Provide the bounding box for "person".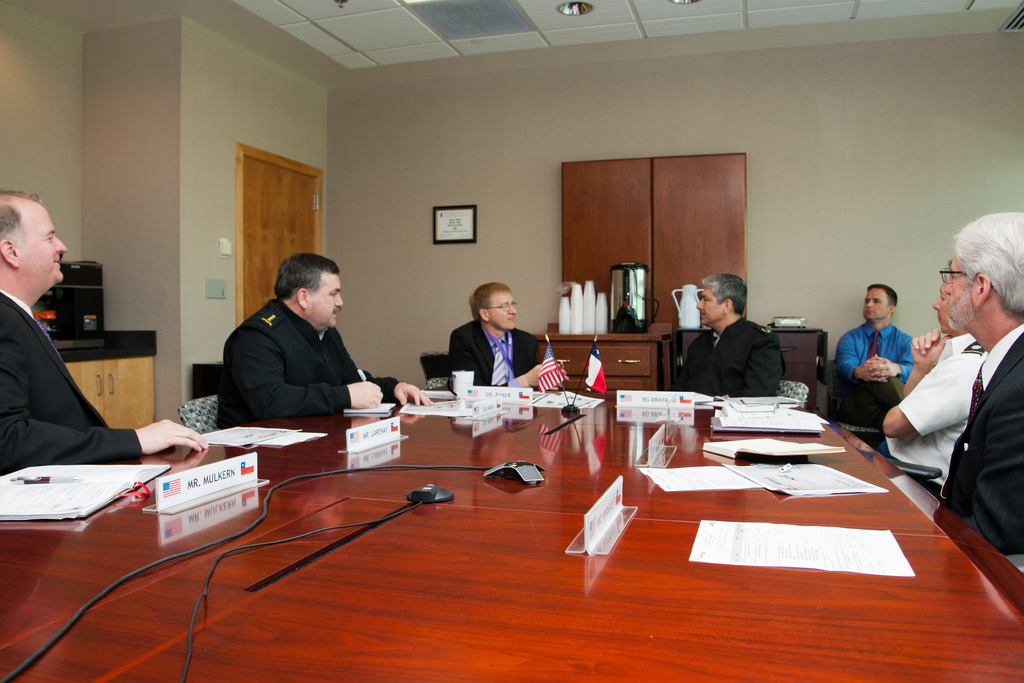
x1=0, y1=190, x2=207, y2=474.
